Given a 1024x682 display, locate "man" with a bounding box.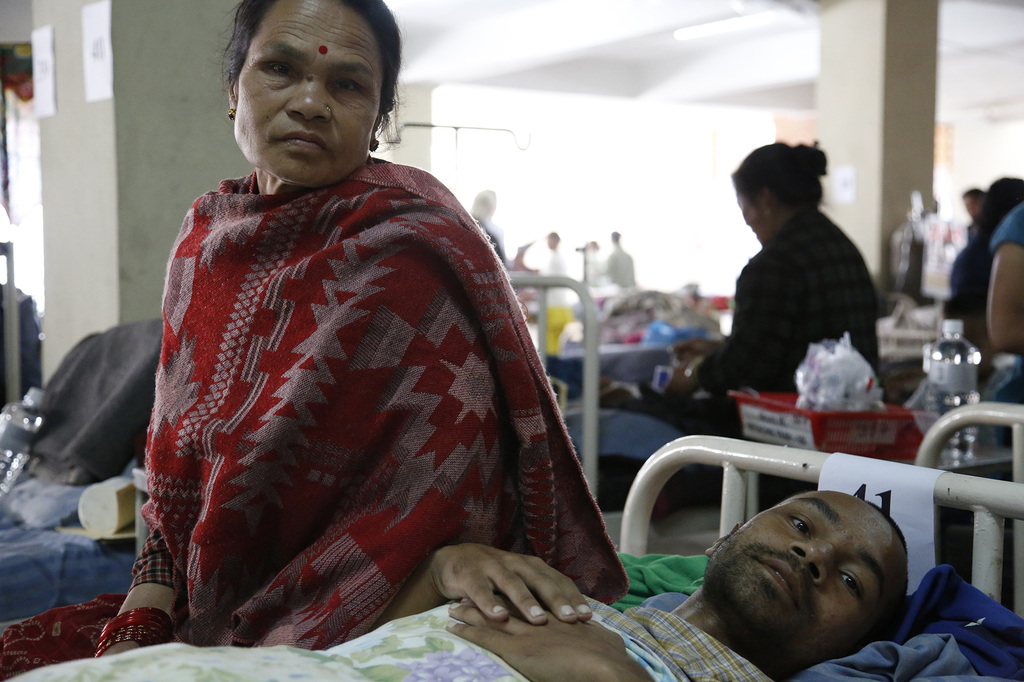
Located: box=[0, 487, 909, 681].
